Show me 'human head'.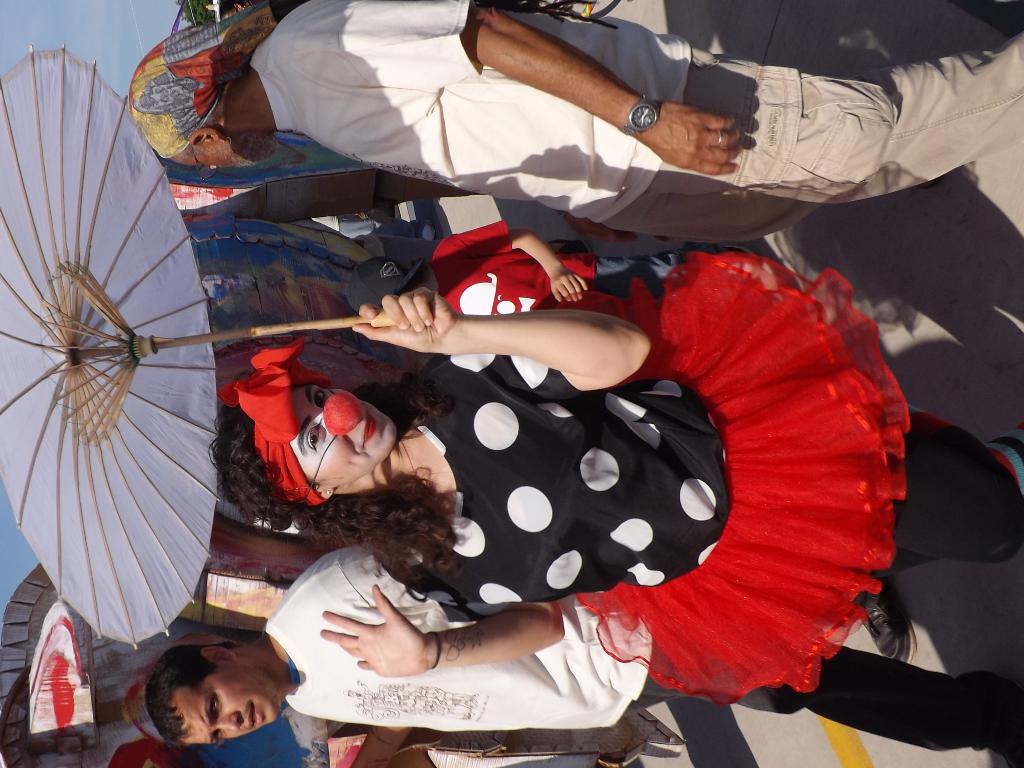
'human head' is here: [left=205, top=347, right=402, bottom=533].
